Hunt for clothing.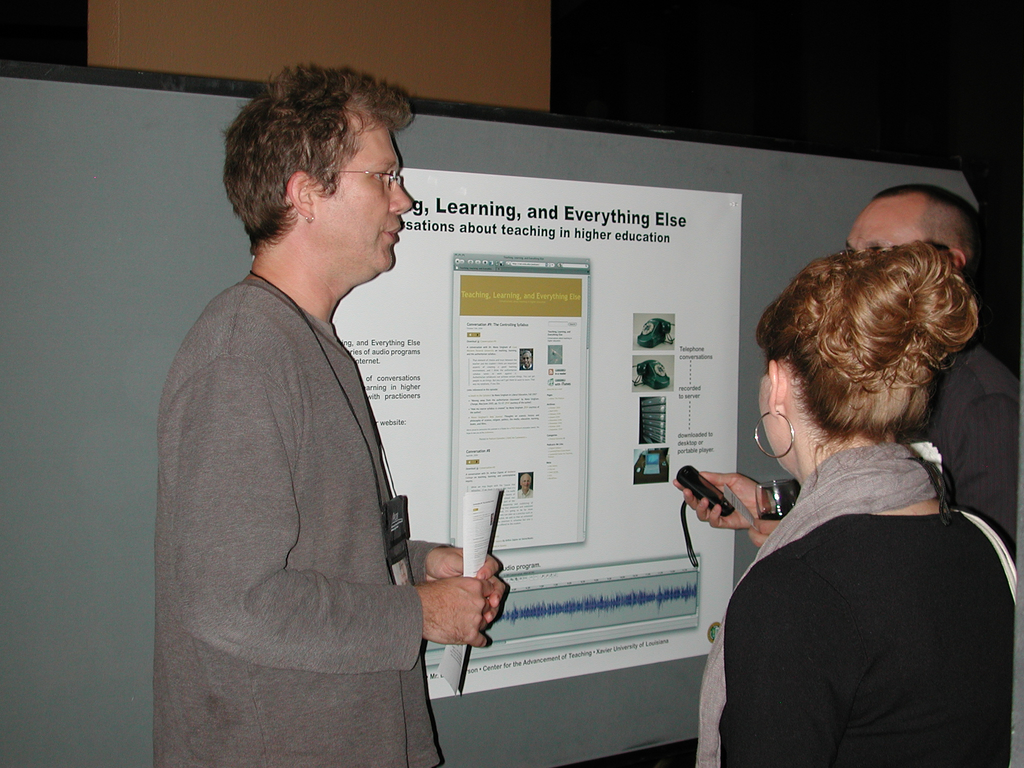
Hunted down at x1=695, y1=347, x2=1007, y2=767.
